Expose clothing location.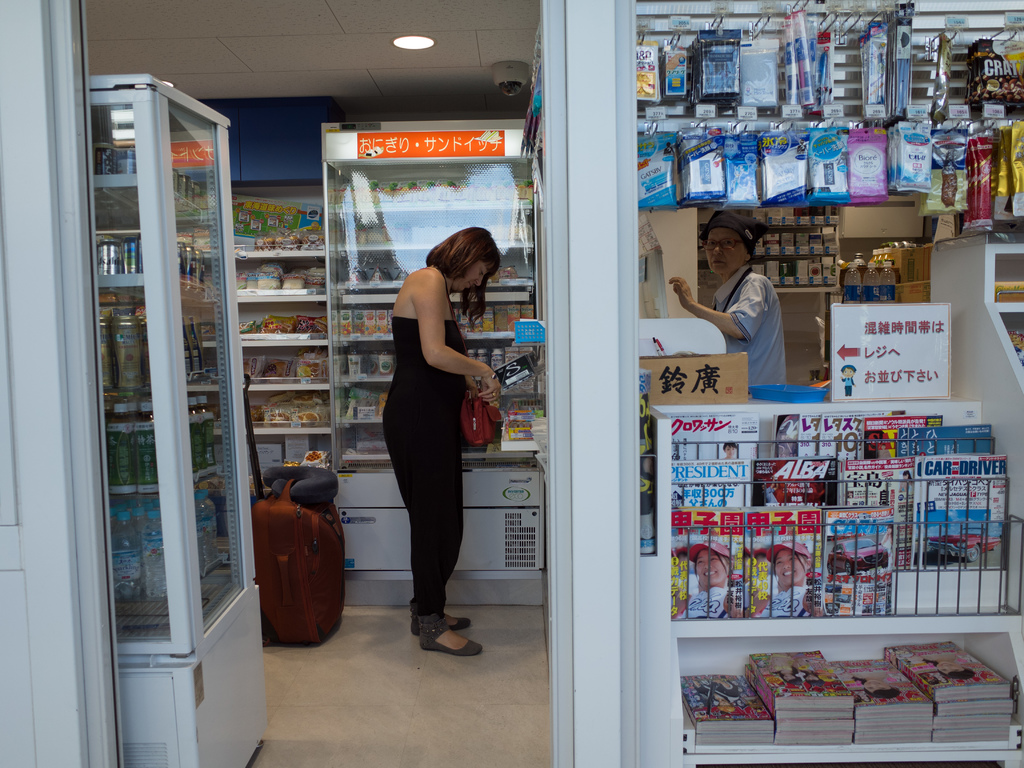
Exposed at x1=346, y1=222, x2=543, y2=643.
